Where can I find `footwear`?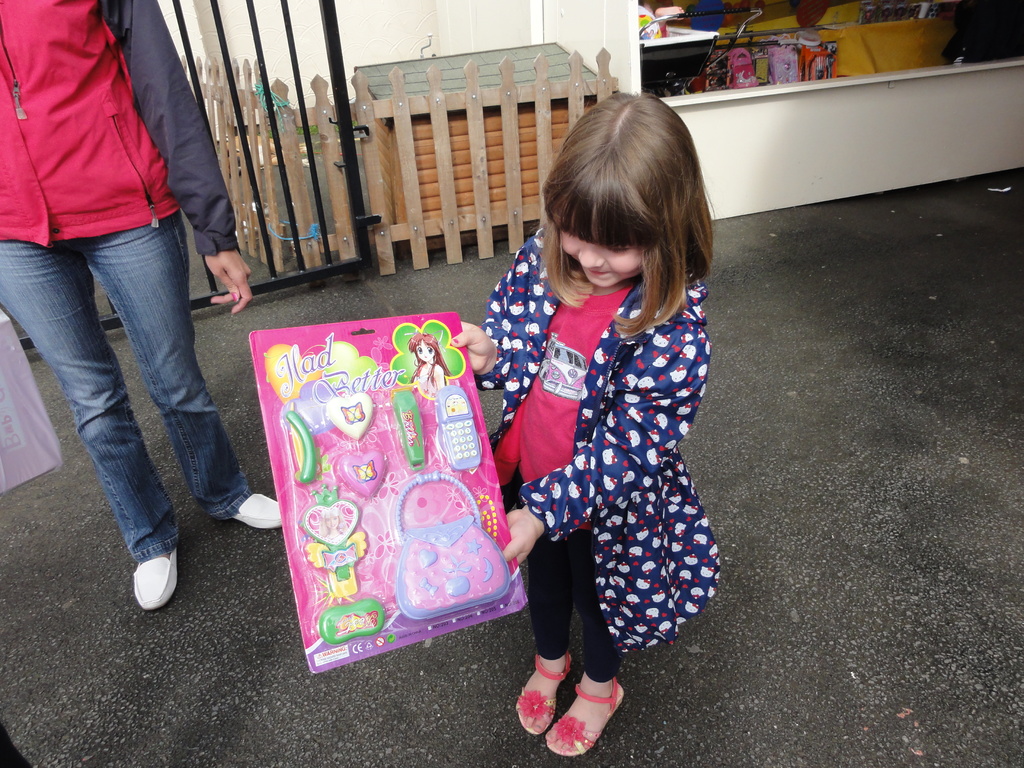
You can find it at [x1=135, y1=547, x2=177, y2=611].
